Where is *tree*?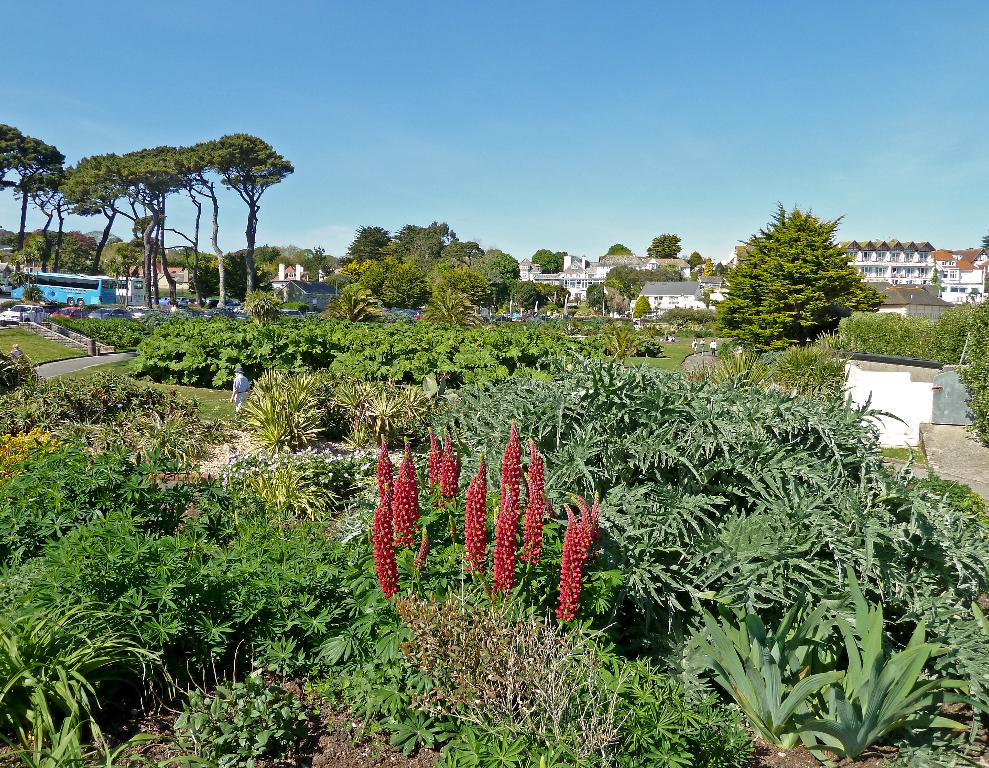
region(649, 235, 679, 261).
